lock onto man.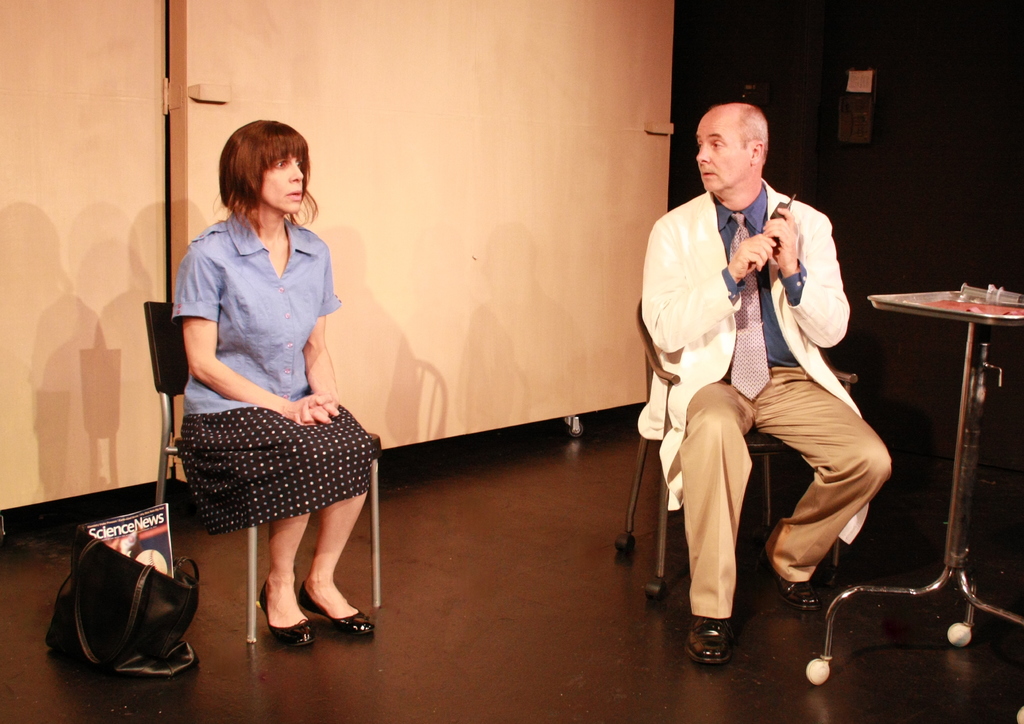
Locked: Rect(635, 100, 890, 632).
